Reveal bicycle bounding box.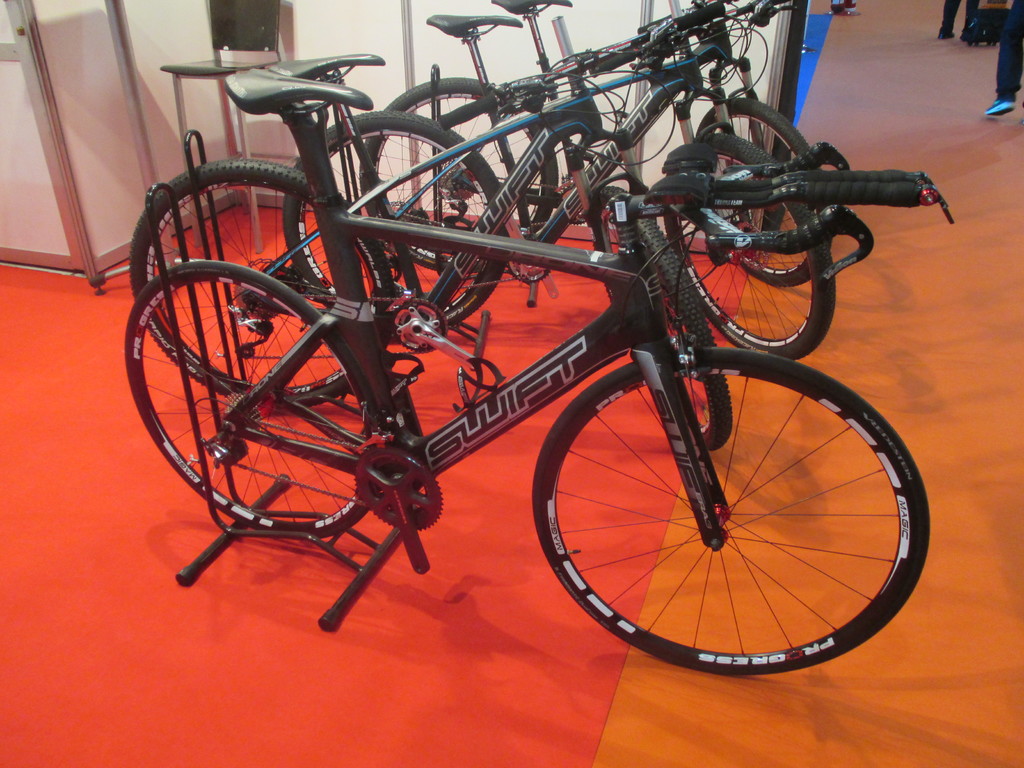
Revealed: region(134, 45, 737, 471).
